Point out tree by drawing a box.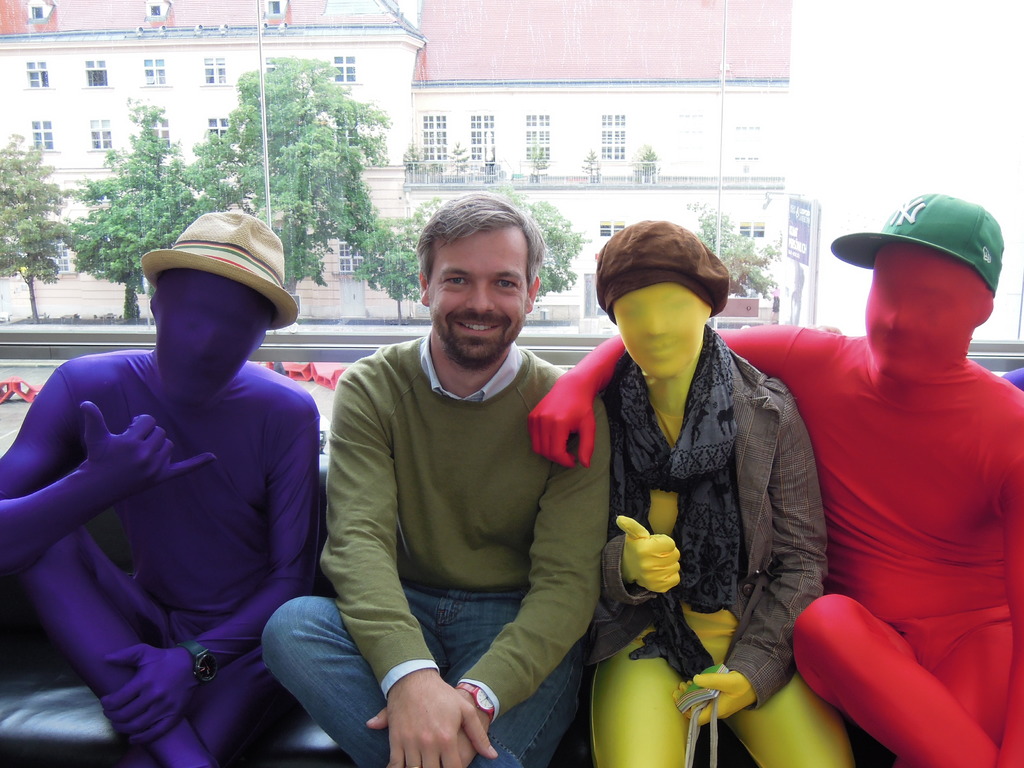
x1=0, y1=141, x2=65, y2=317.
